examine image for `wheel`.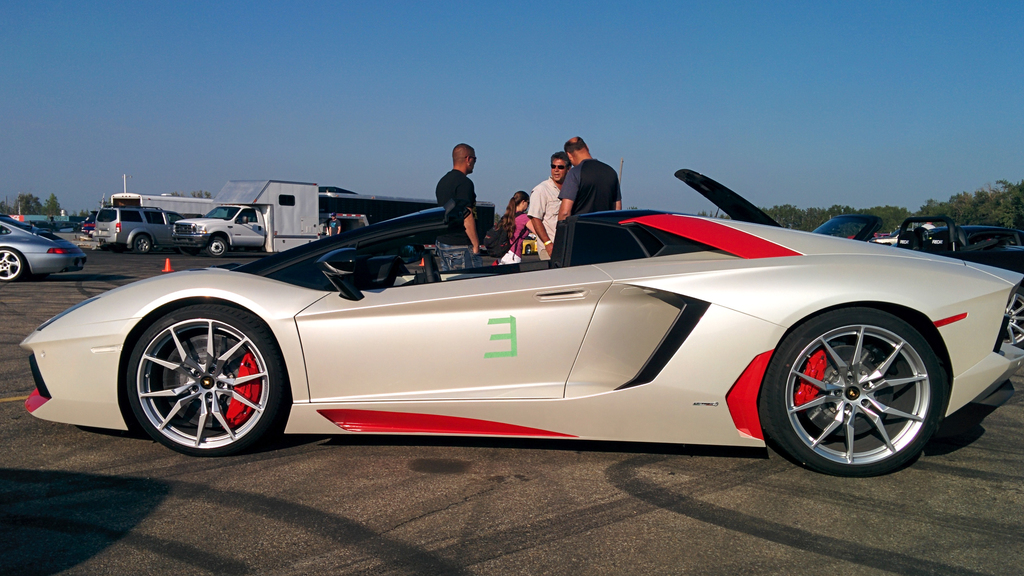
Examination result: region(133, 238, 155, 253).
